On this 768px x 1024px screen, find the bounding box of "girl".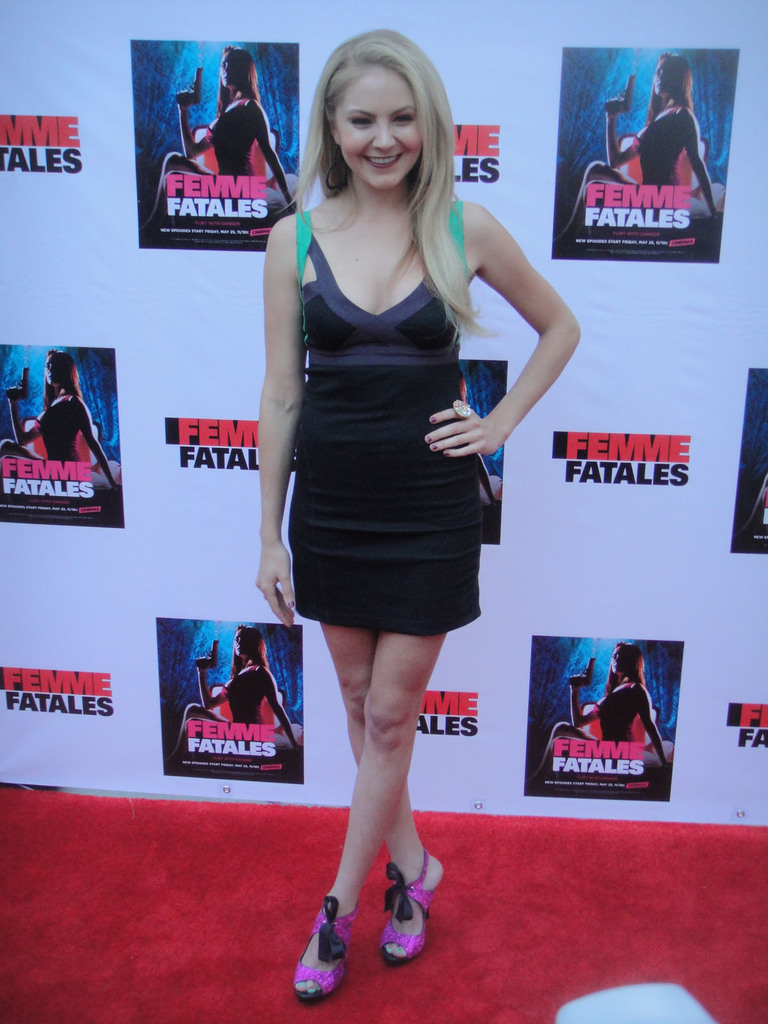
Bounding box: (253,26,582,1005).
